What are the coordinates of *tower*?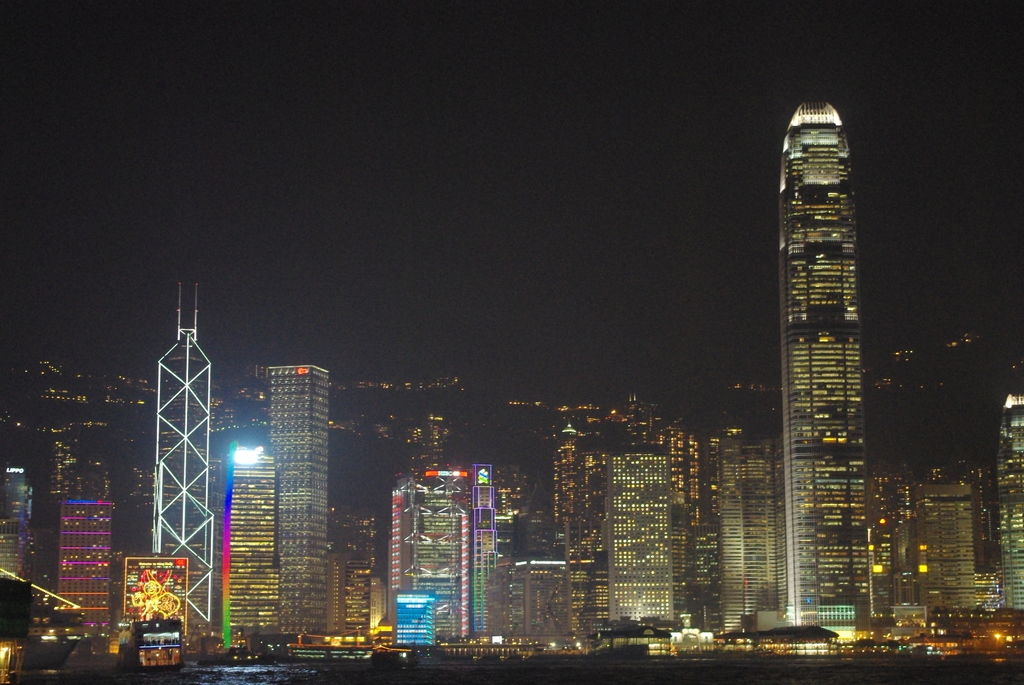
{"x1": 326, "y1": 512, "x2": 366, "y2": 635}.
